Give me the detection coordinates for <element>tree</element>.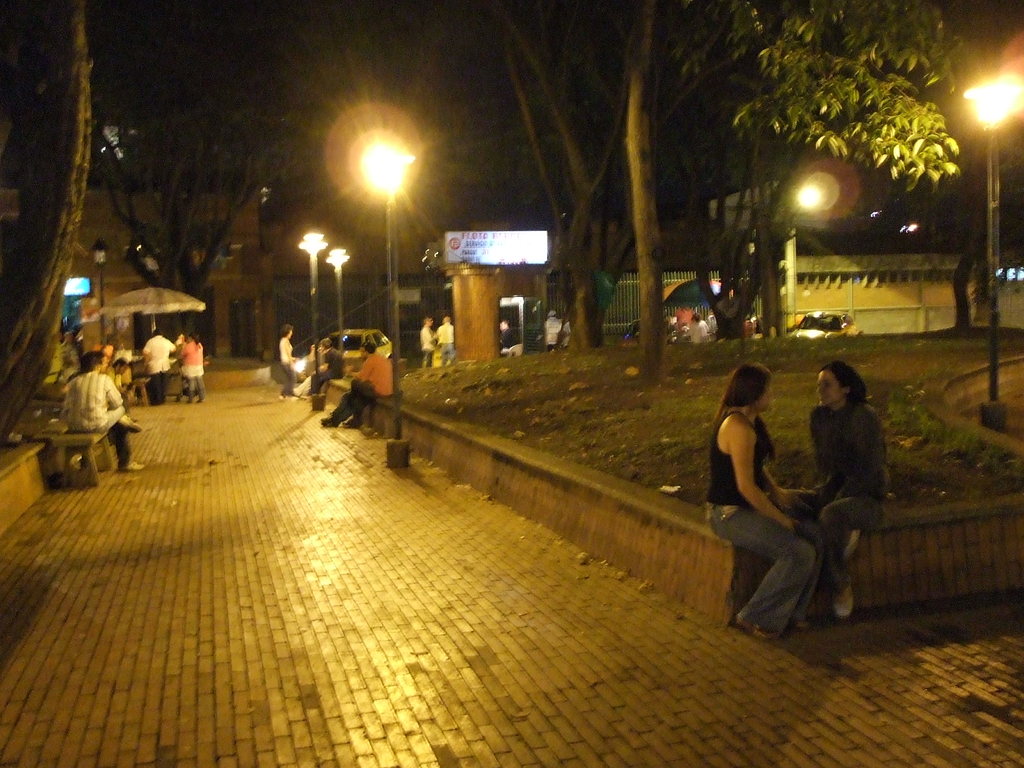
box(659, 2, 1009, 327).
